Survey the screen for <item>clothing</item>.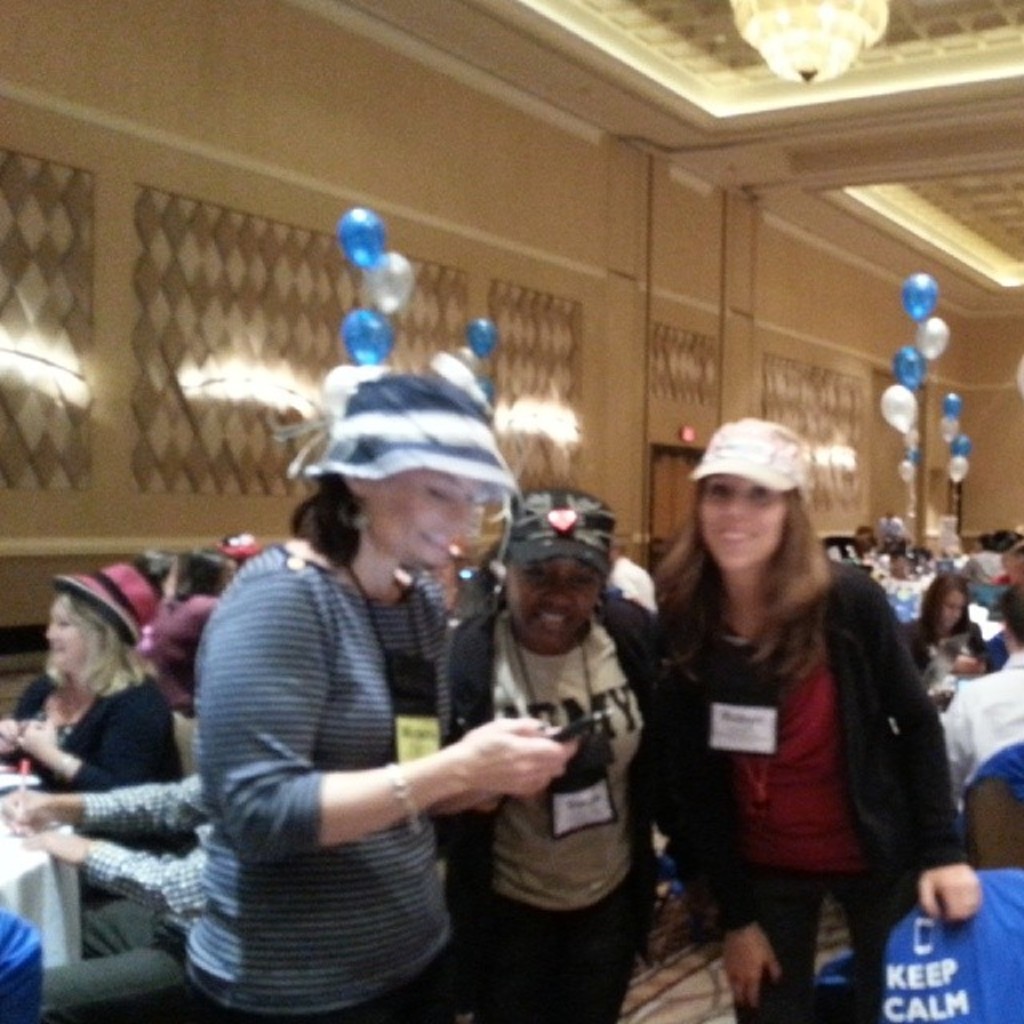
Survey found: x1=646, y1=518, x2=962, y2=978.
